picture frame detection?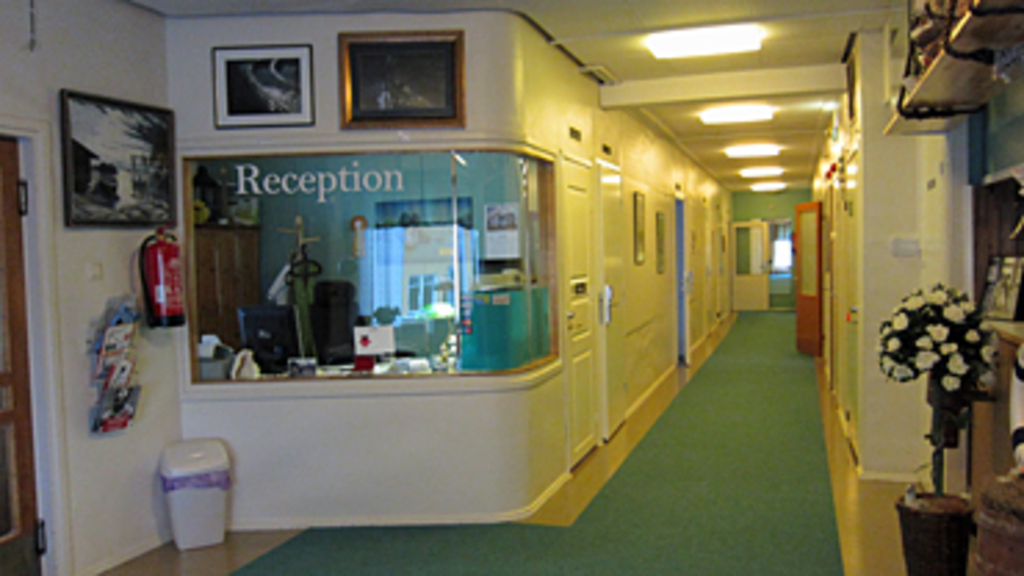
[left=338, top=28, right=465, bottom=130]
